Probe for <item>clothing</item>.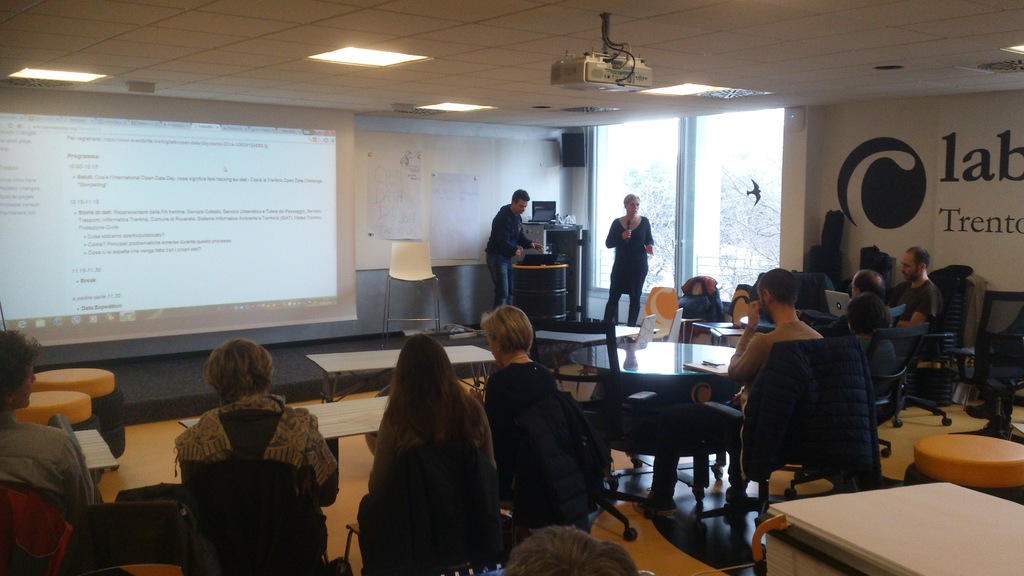
Probe result: (881,273,933,319).
